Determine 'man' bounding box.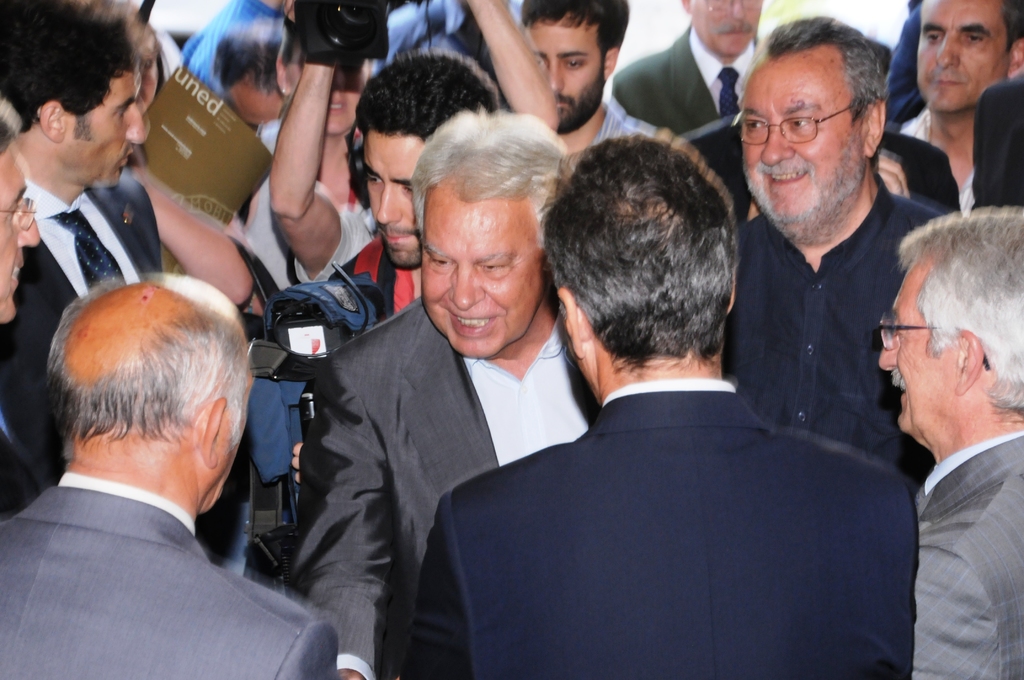
Determined: detection(383, 132, 921, 677).
